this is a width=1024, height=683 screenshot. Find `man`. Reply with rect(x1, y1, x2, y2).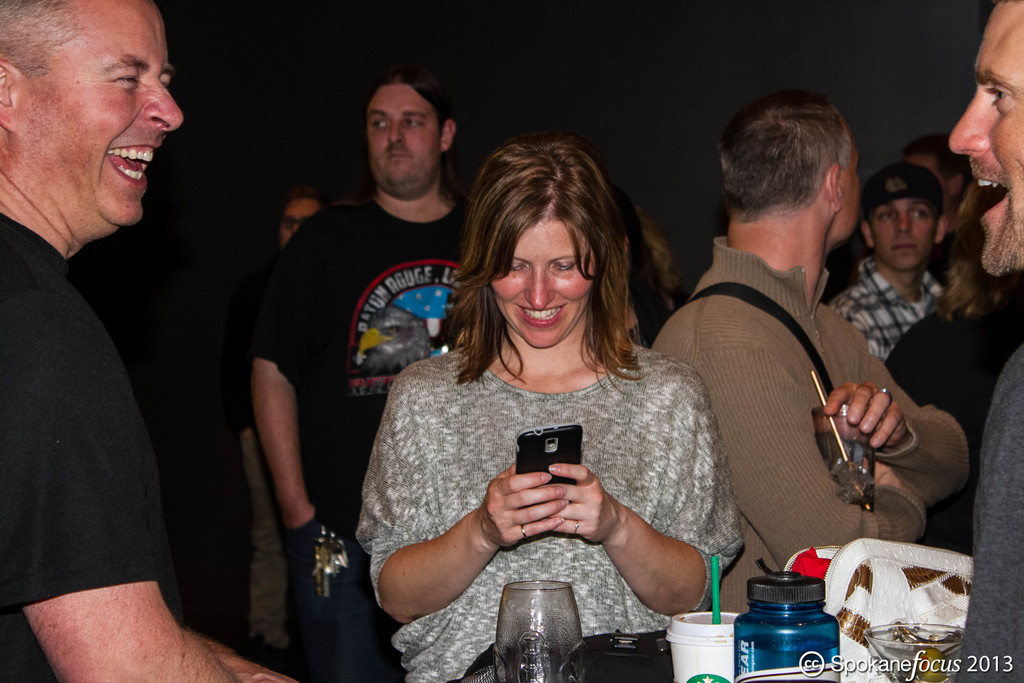
rect(0, 0, 300, 682).
